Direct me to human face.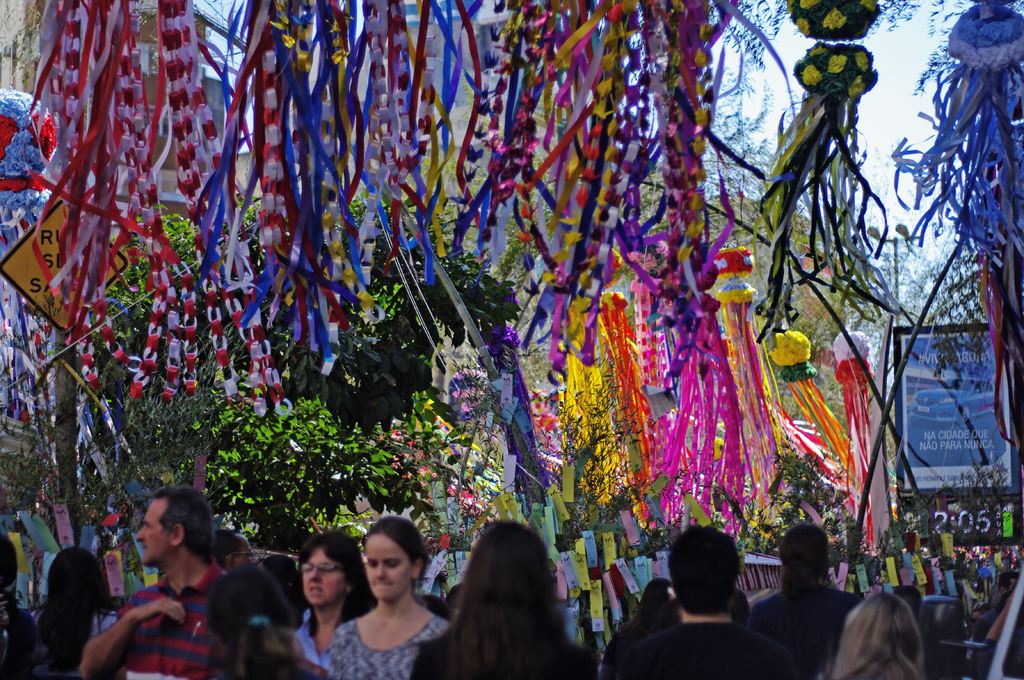
Direction: l=364, t=532, r=418, b=601.
